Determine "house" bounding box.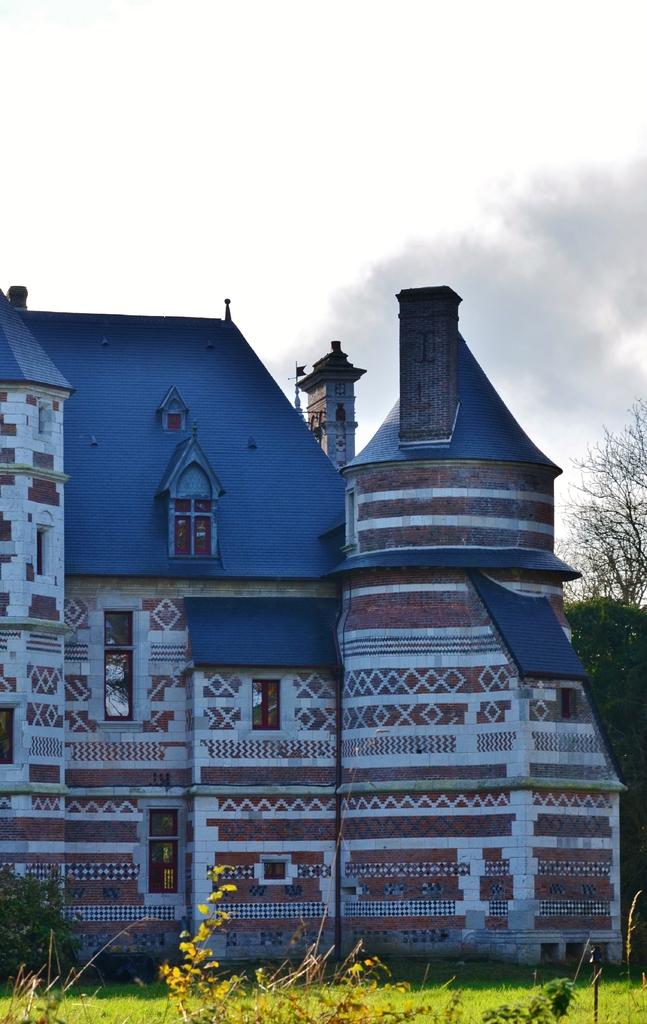
Determined: BBox(35, 215, 634, 976).
